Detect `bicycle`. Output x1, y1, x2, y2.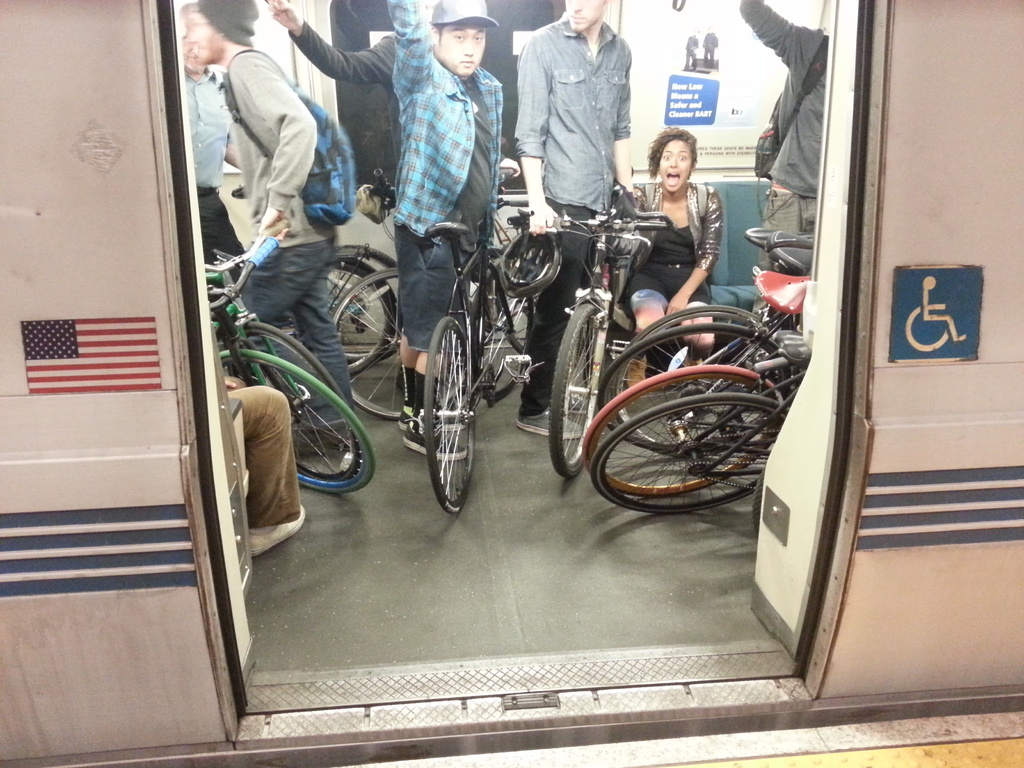
618, 233, 816, 454.
